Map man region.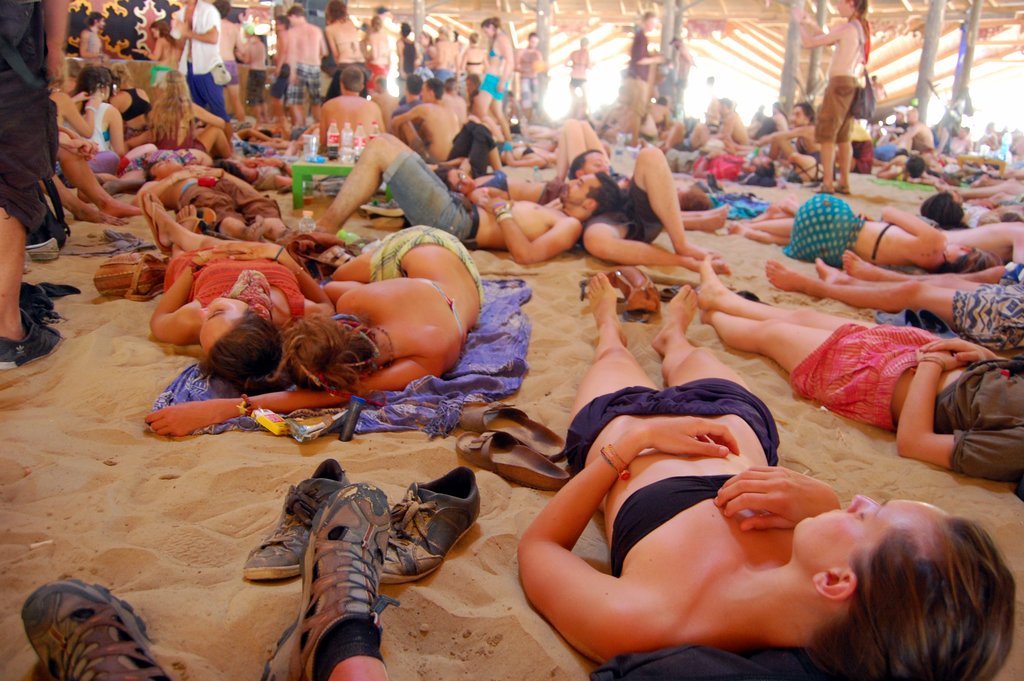
Mapped to [left=669, top=33, right=693, bottom=103].
